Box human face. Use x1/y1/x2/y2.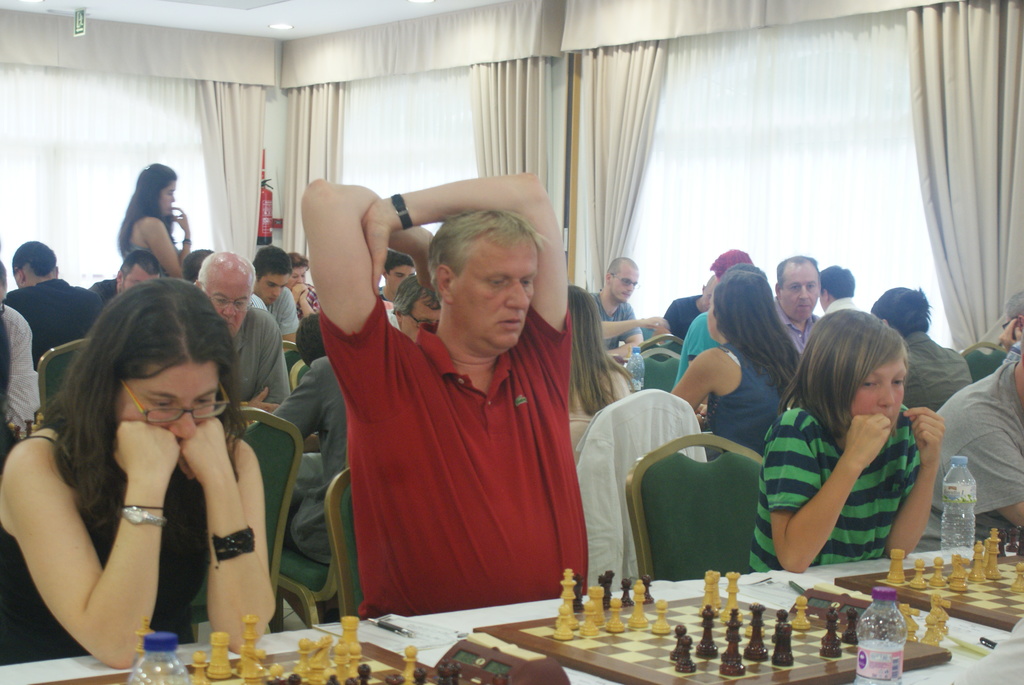
851/356/908/432.
